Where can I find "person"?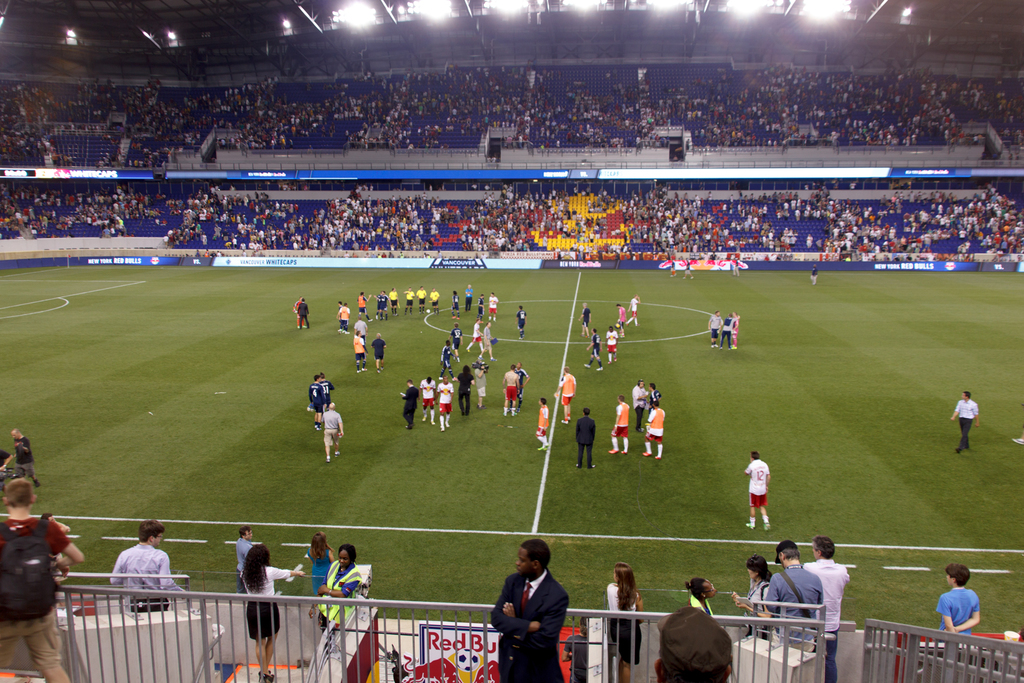
You can find it at Rect(0, 476, 82, 682).
